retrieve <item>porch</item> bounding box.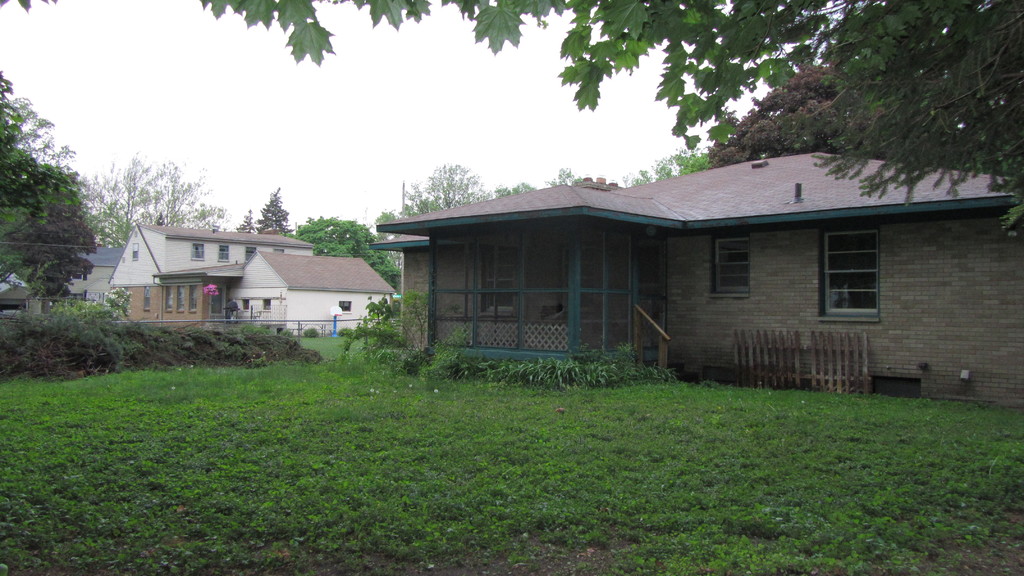
Bounding box: (left=200, top=321, right=286, bottom=331).
